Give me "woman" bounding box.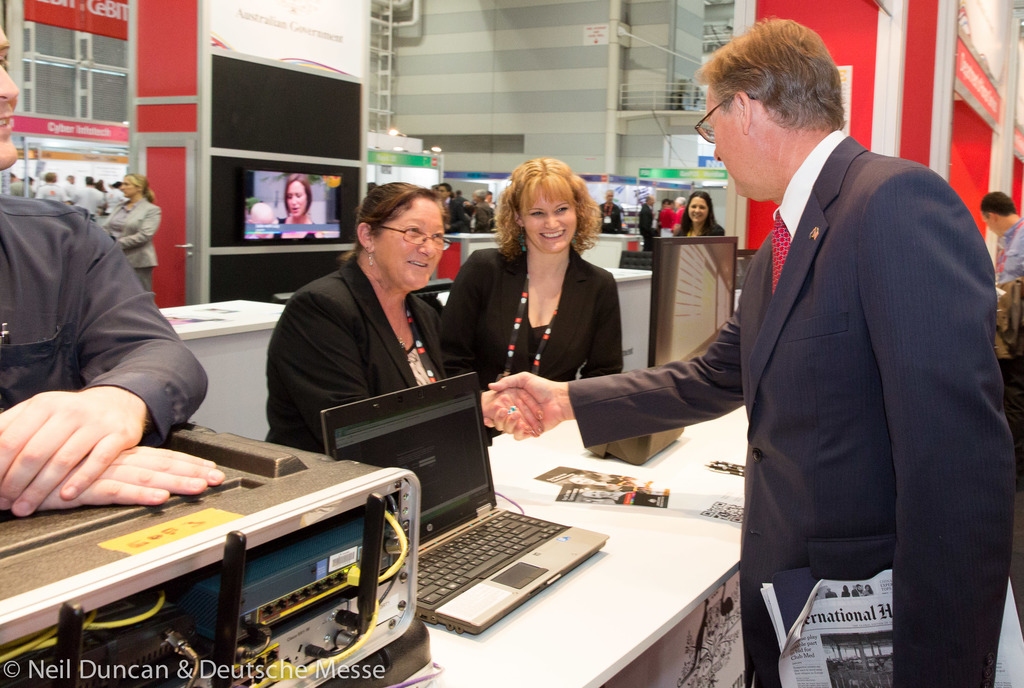
pyautogui.locateOnScreen(270, 176, 329, 241).
